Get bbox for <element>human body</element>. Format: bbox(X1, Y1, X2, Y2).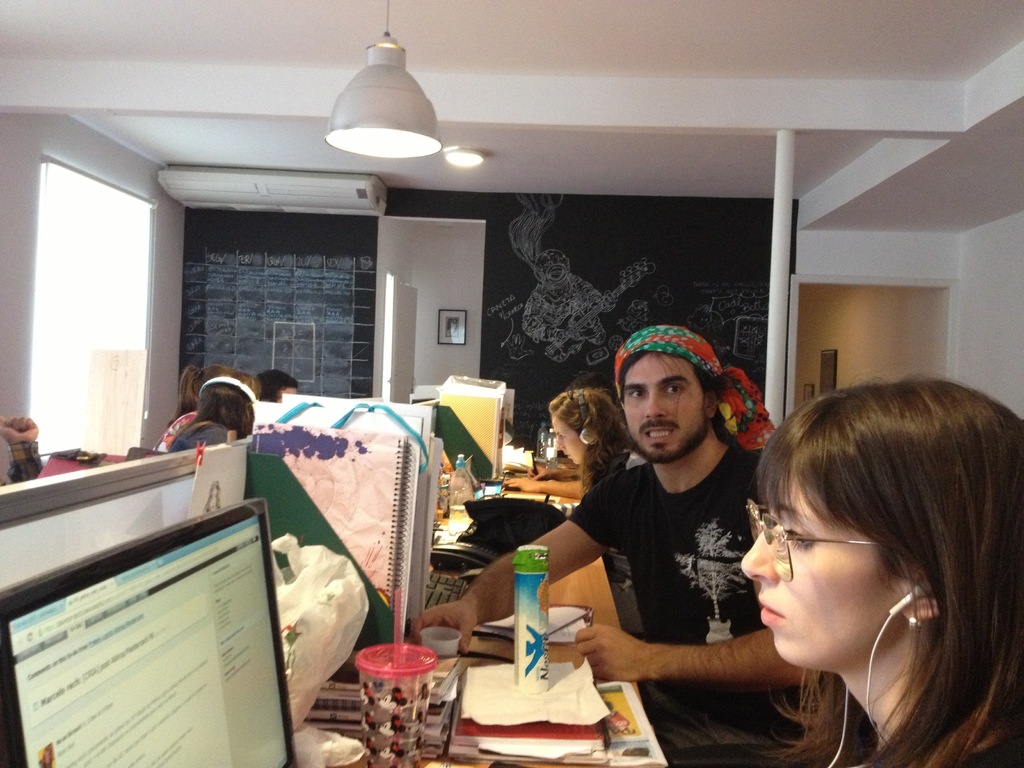
bbox(168, 371, 260, 451).
